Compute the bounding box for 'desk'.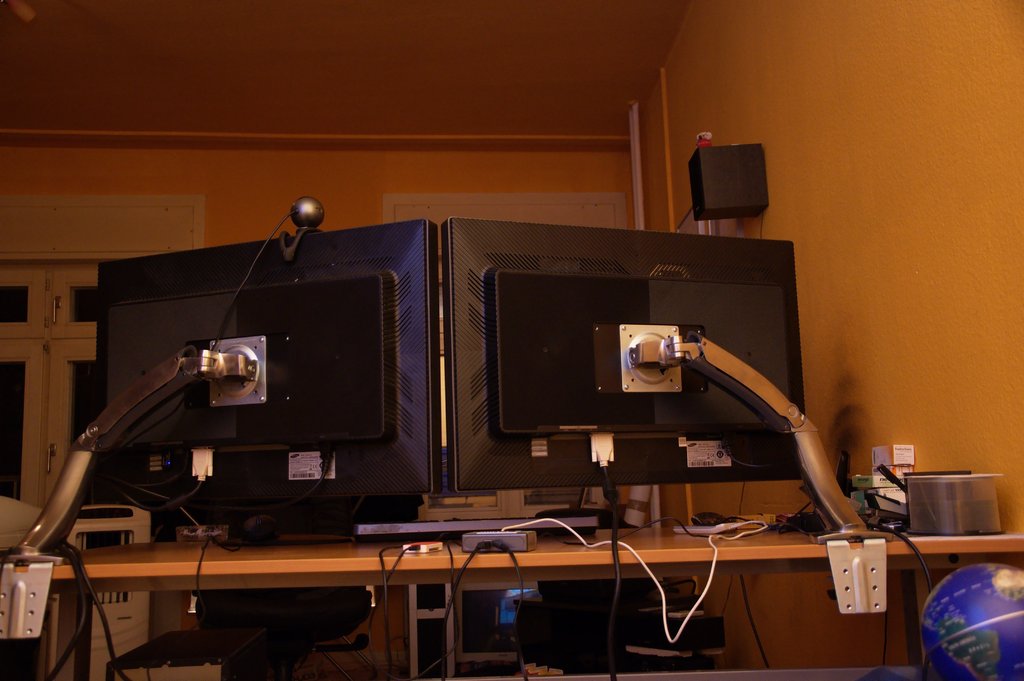
rect(4, 527, 1018, 675).
